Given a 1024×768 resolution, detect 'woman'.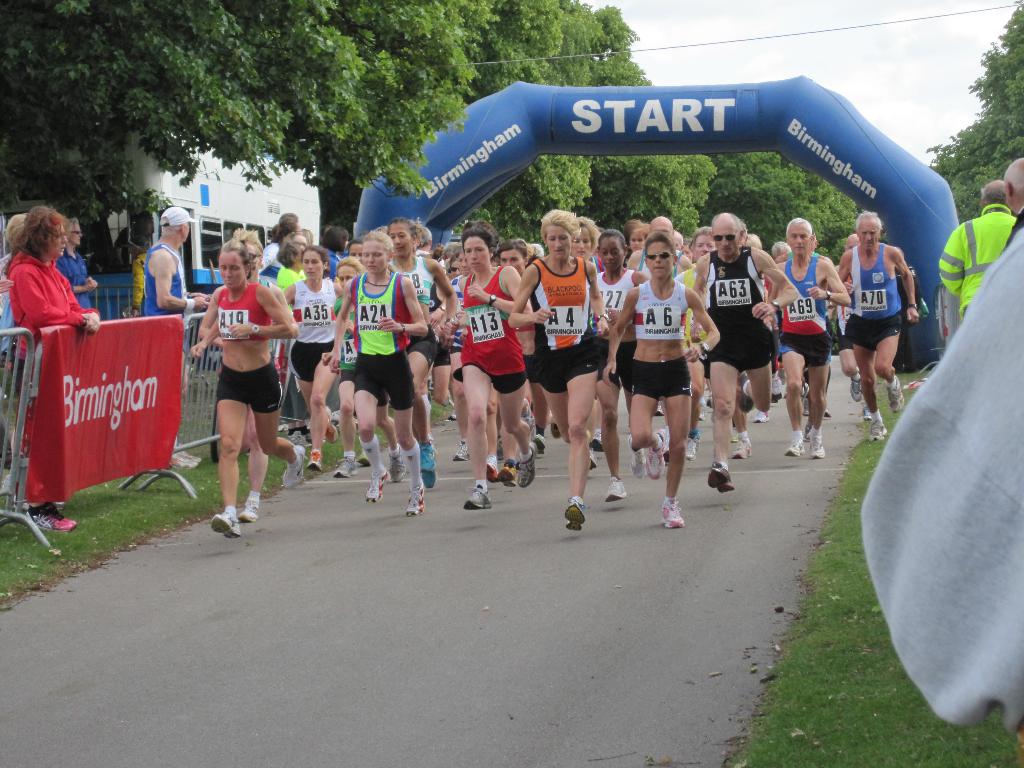
(597, 228, 646, 504).
